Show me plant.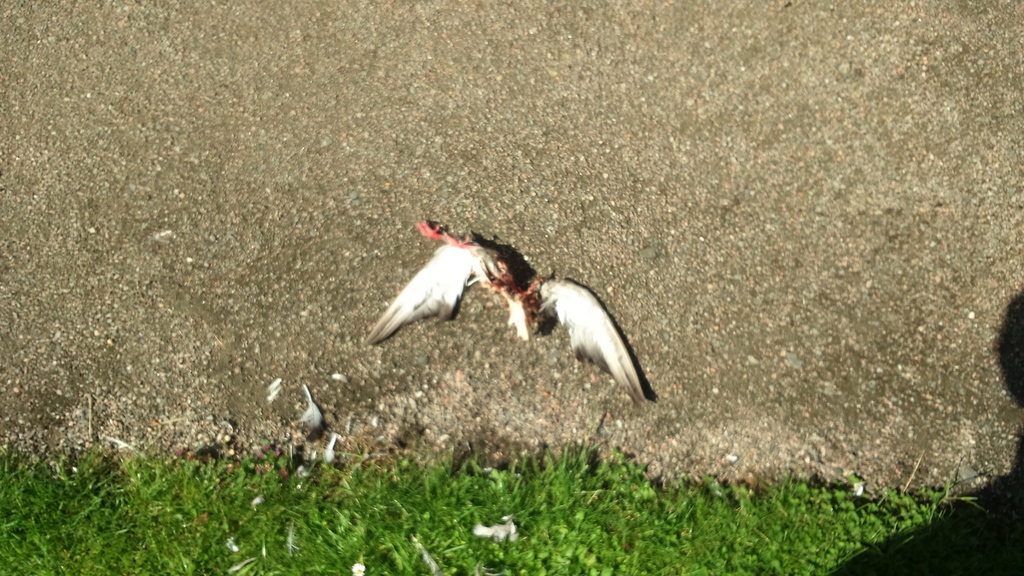
plant is here: locate(0, 424, 968, 575).
